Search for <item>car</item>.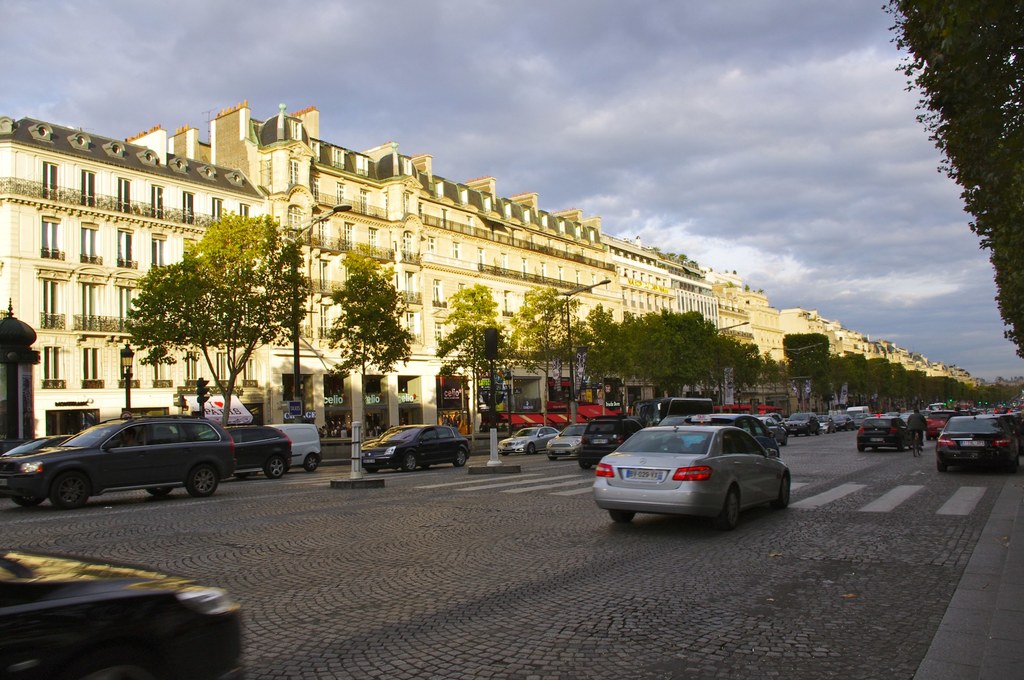
Found at <region>501, 423, 565, 453</region>.
